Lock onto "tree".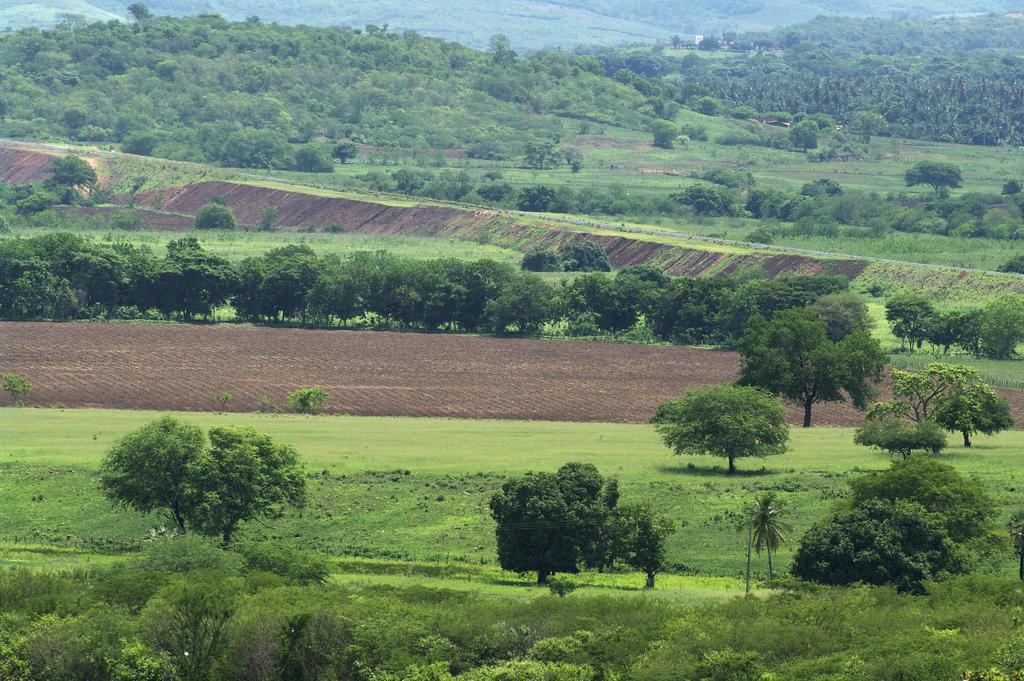
Locked: Rect(741, 482, 794, 593).
